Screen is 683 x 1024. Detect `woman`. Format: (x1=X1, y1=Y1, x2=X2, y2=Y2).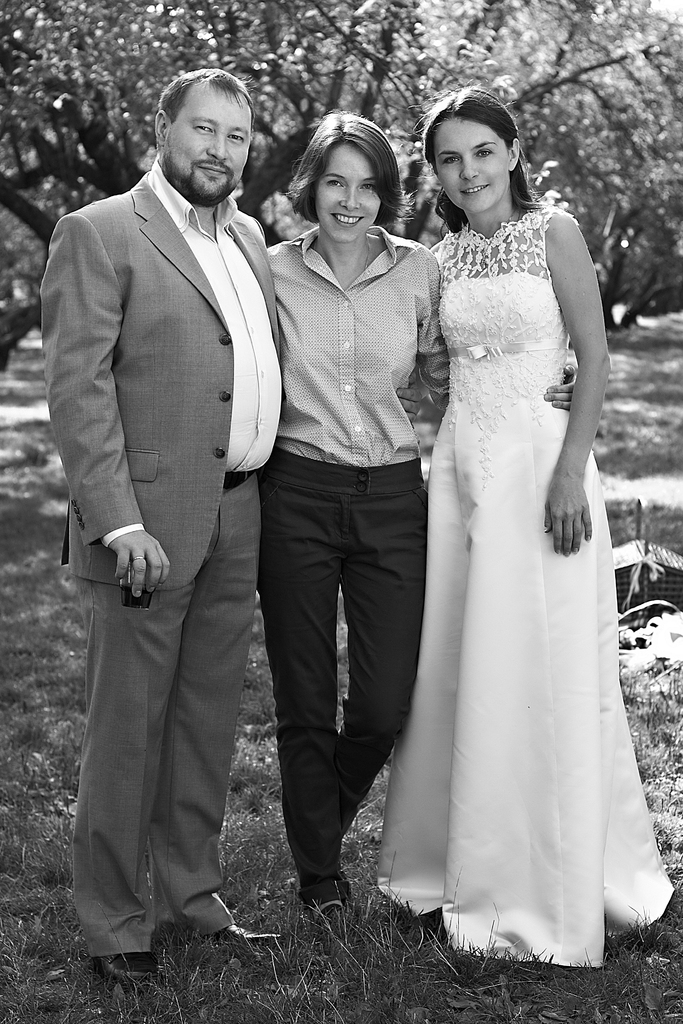
(x1=383, y1=77, x2=682, y2=969).
